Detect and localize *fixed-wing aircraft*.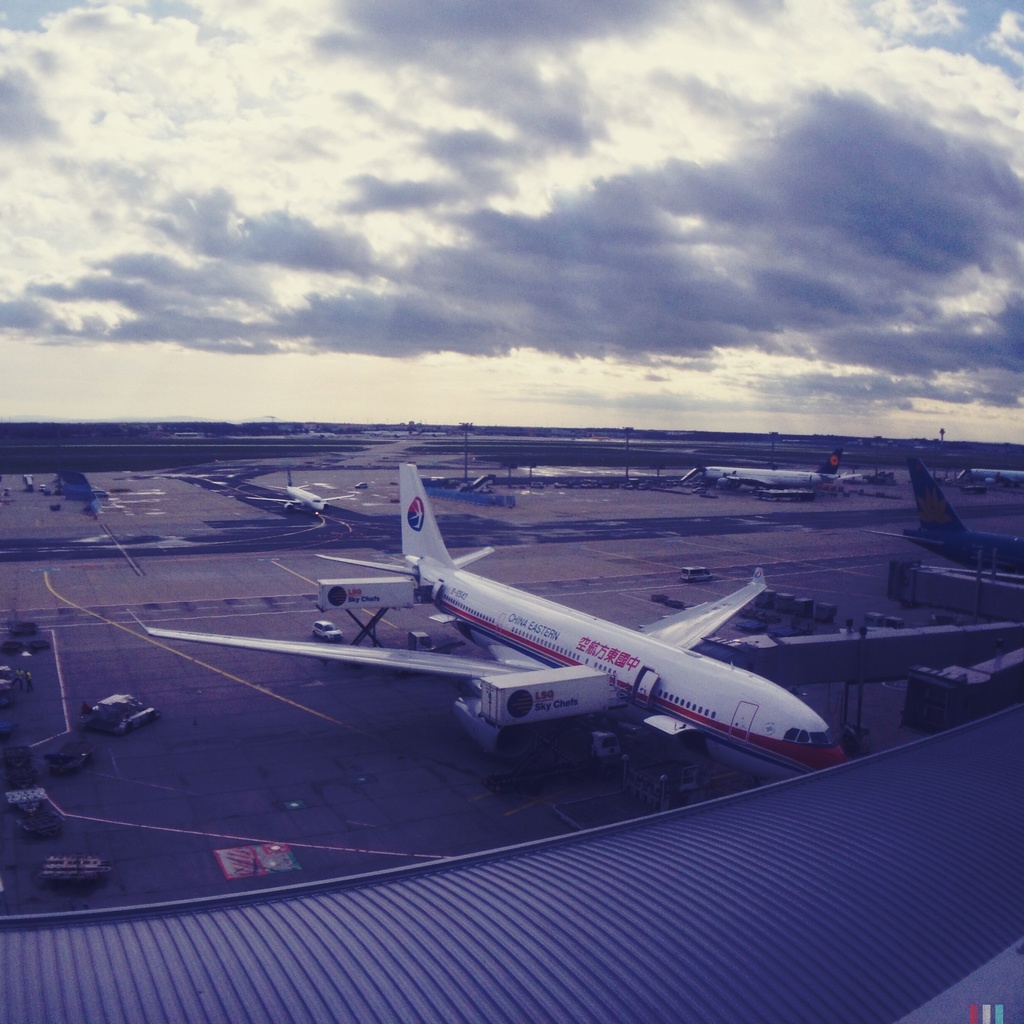
Localized at <box>865,449,1023,574</box>.
